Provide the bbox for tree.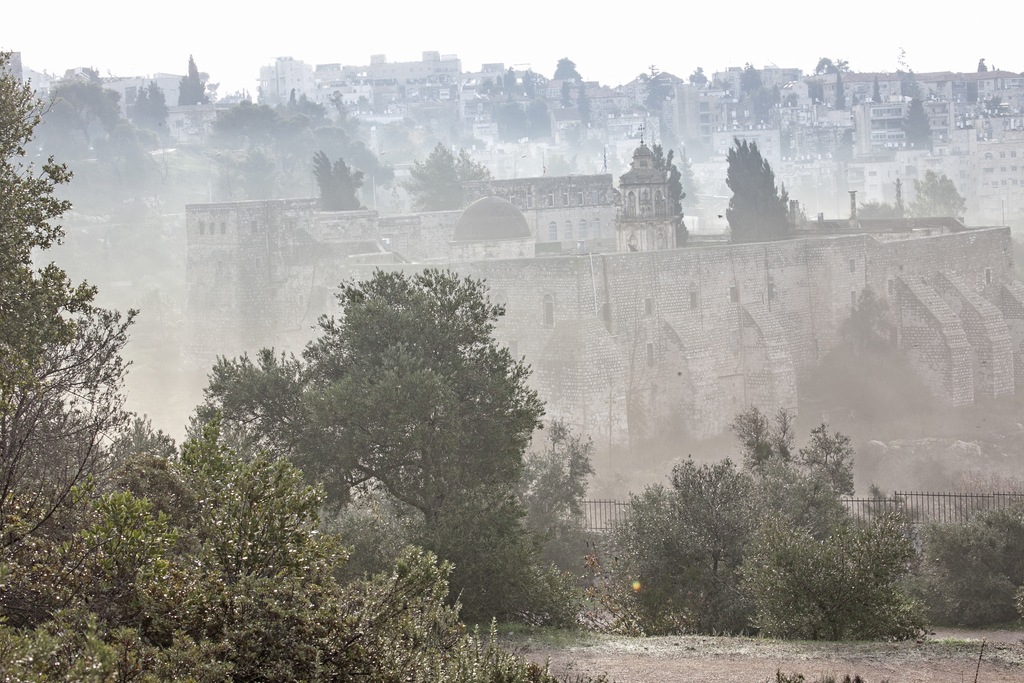
box(913, 168, 966, 226).
